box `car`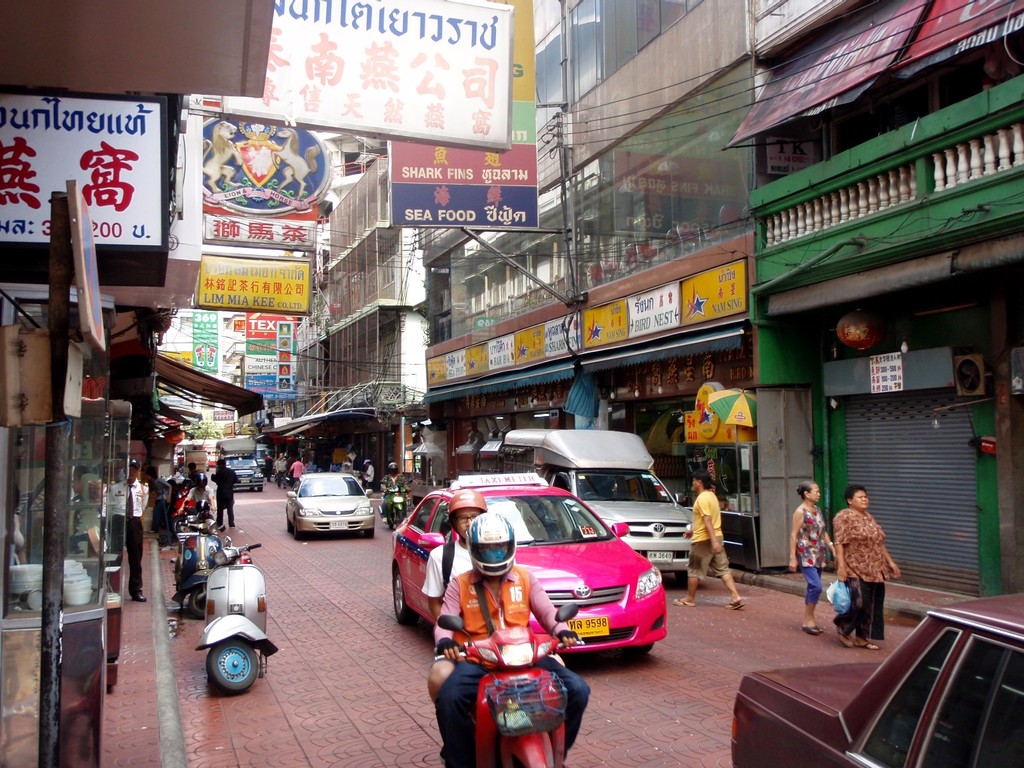
<bbox>731, 591, 1023, 767</bbox>
